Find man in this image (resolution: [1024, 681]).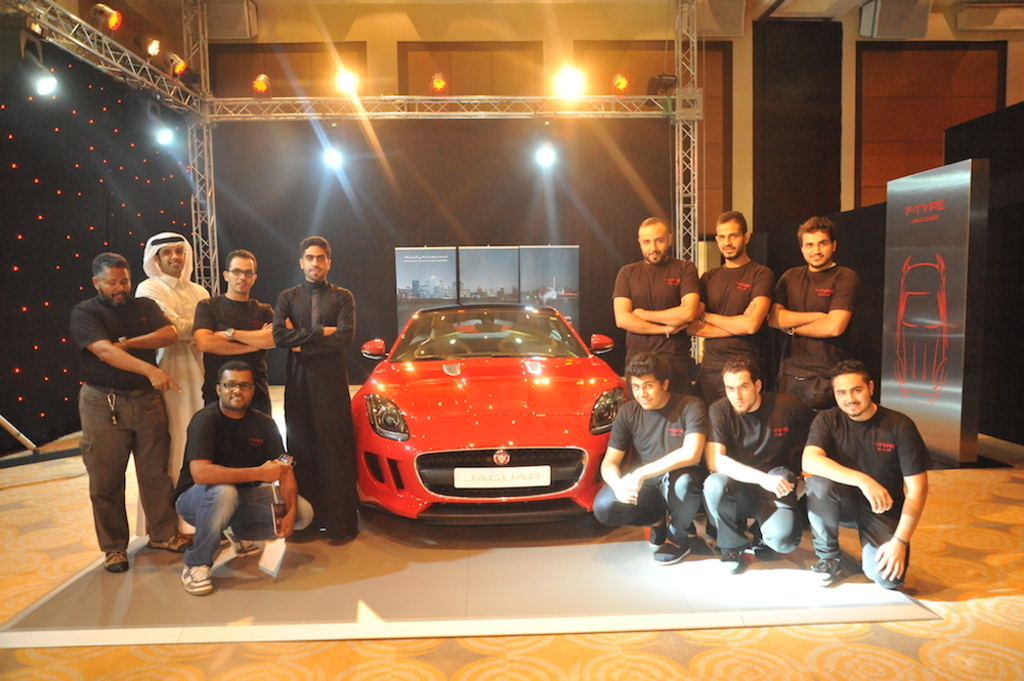
Rect(134, 231, 211, 539).
